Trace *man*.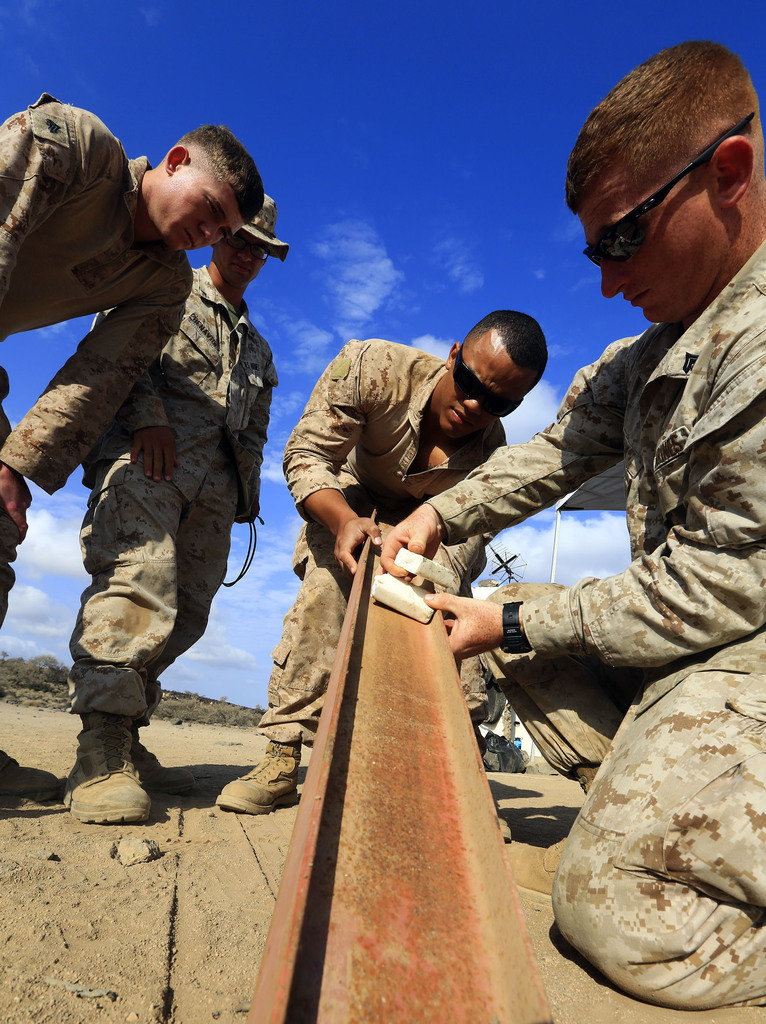
Traced to [59, 202, 296, 817].
